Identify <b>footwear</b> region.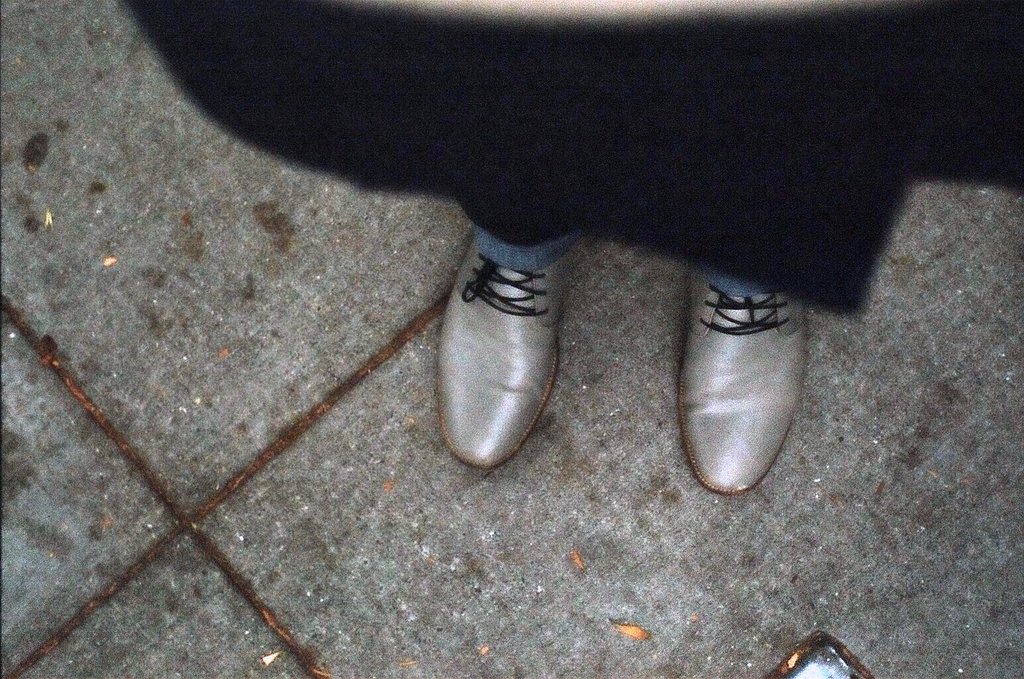
Region: (428, 235, 564, 472).
